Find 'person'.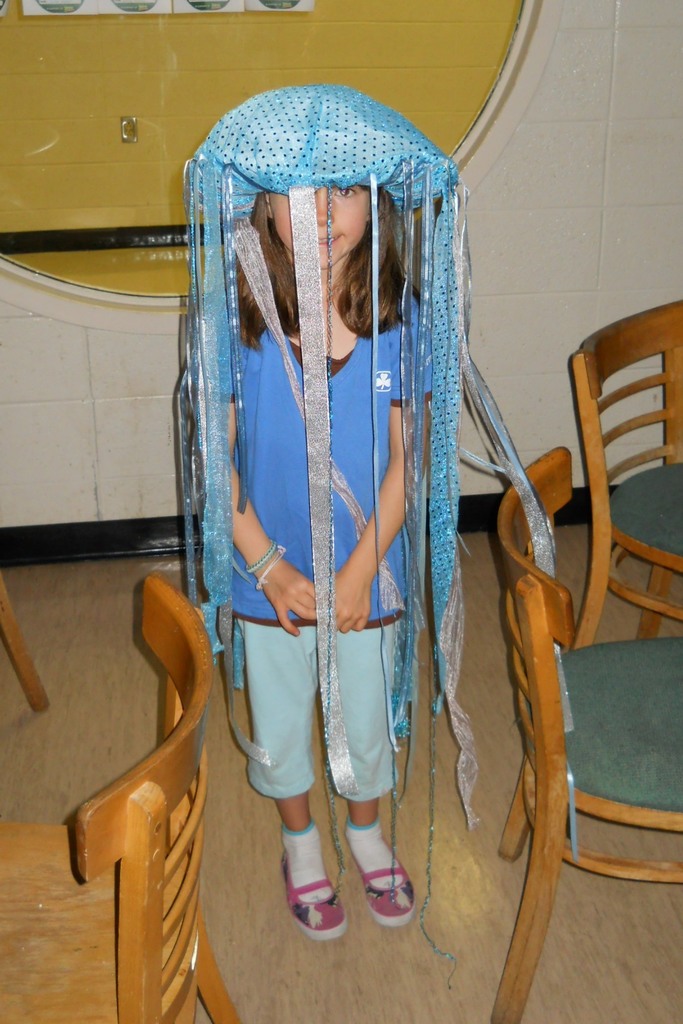
195/142/438/940.
